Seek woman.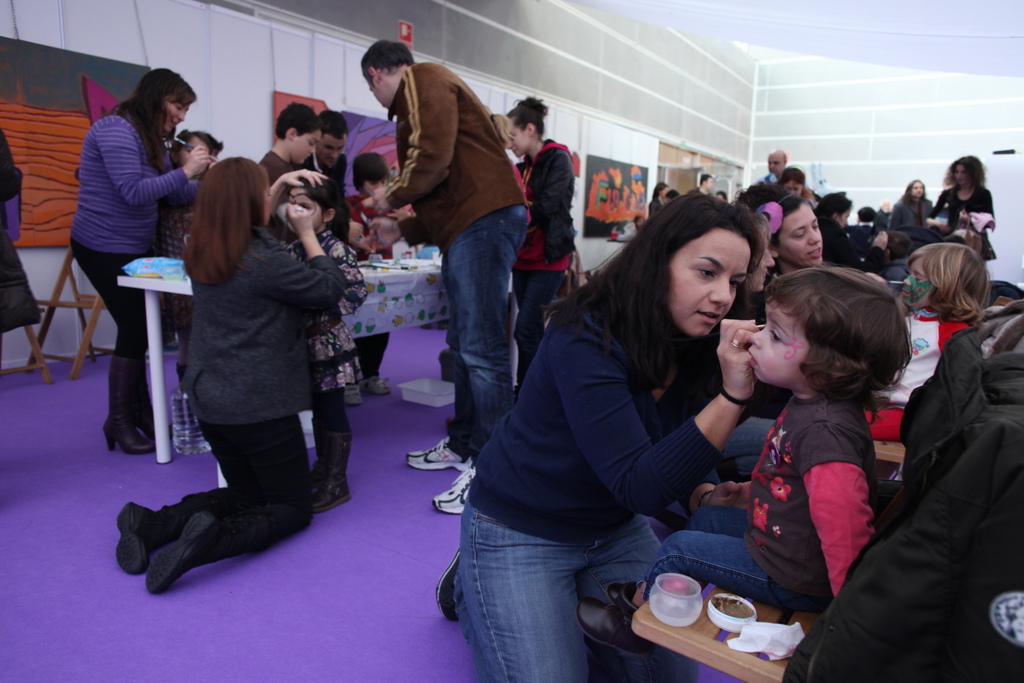
region(819, 191, 887, 271).
